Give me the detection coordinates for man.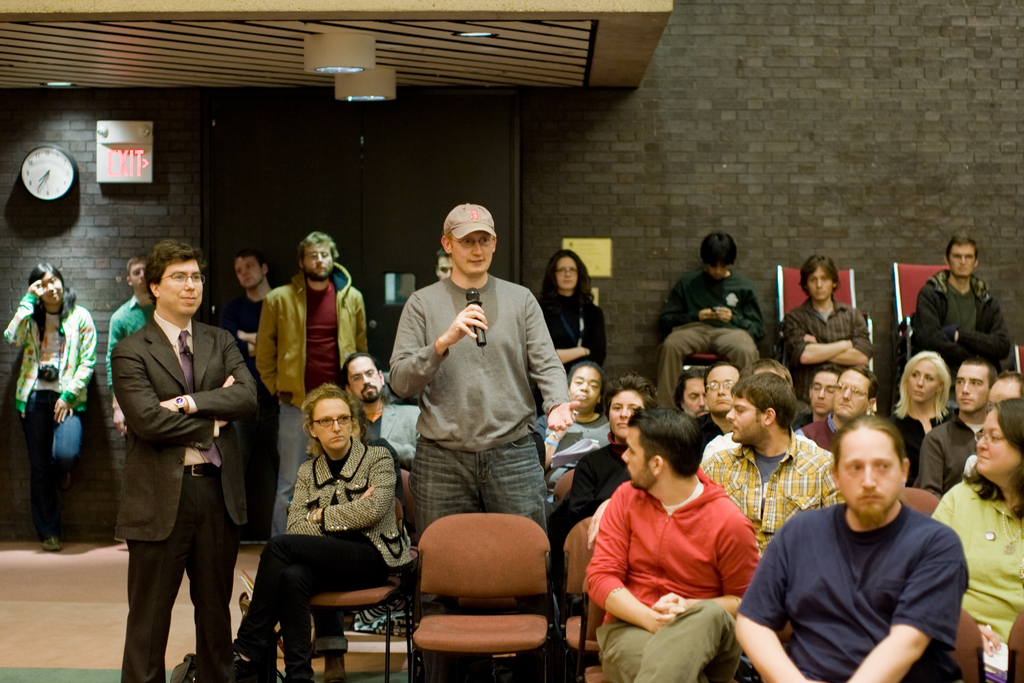
x1=583, y1=407, x2=762, y2=682.
